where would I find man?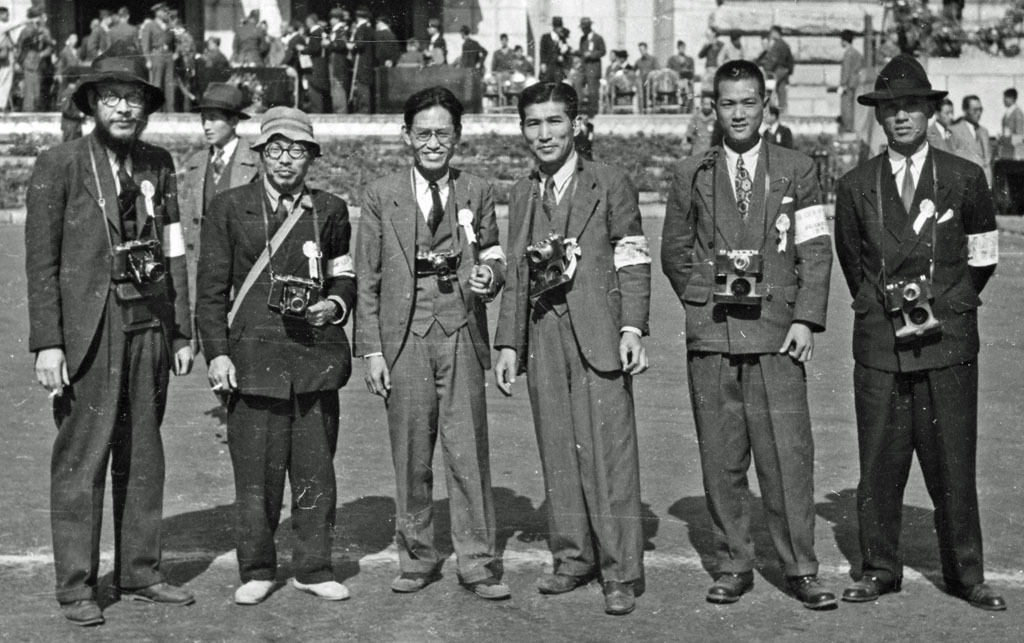
At box(352, 85, 509, 599).
